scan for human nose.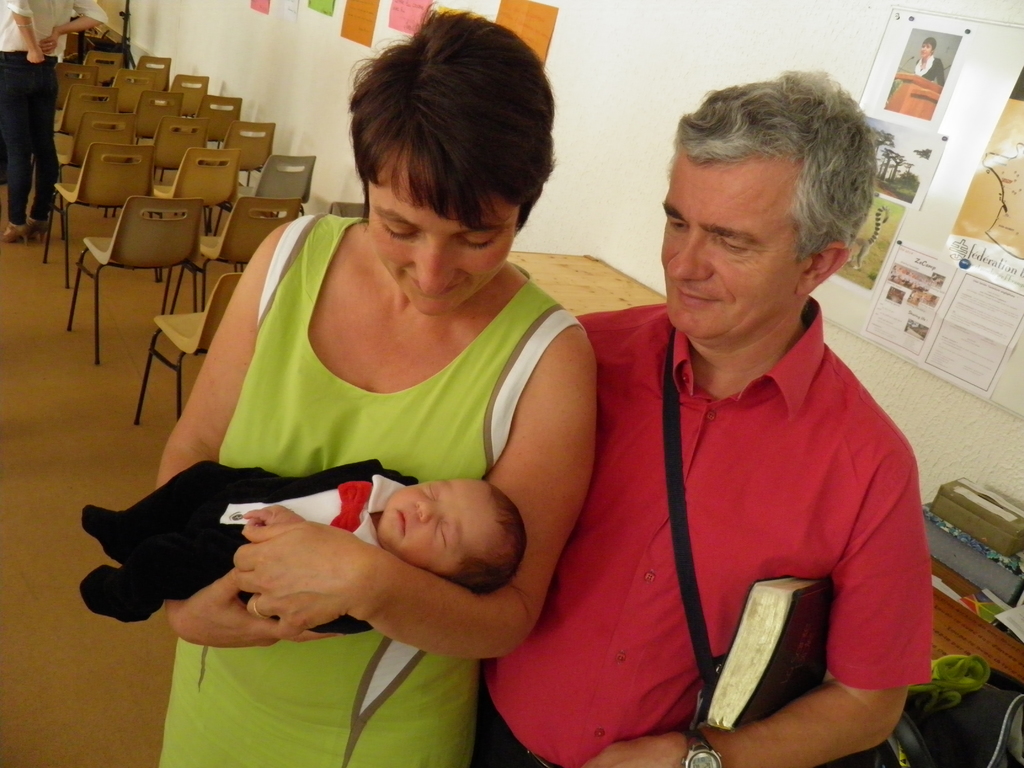
Scan result: box=[413, 239, 459, 297].
